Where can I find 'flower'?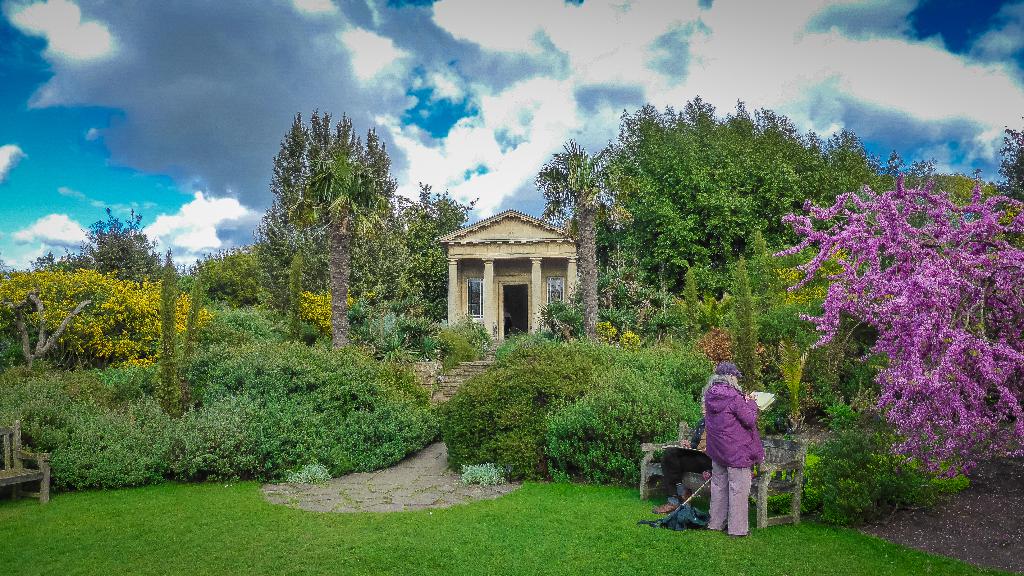
You can find it at {"left": 876, "top": 253, "right": 923, "bottom": 318}.
